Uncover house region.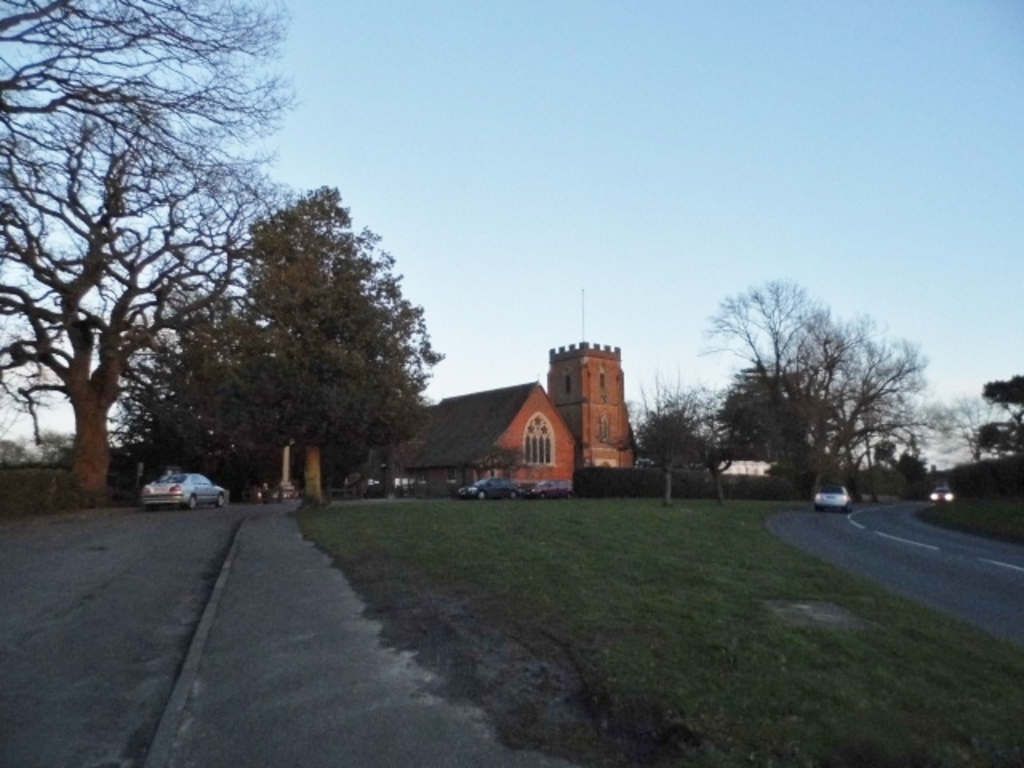
Uncovered: (x1=542, y1=338, x2=637, y2=475).
